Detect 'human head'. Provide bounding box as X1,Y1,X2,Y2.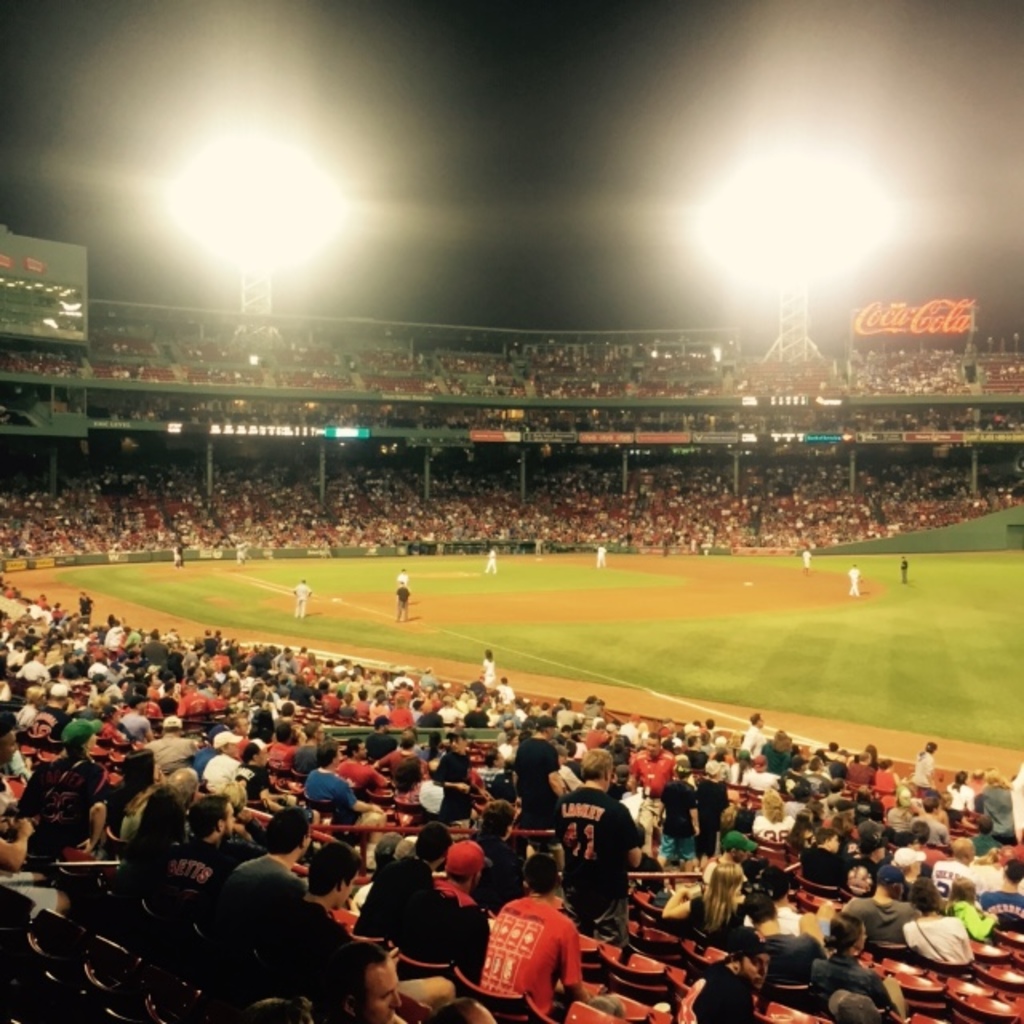
706,864,744,896.
